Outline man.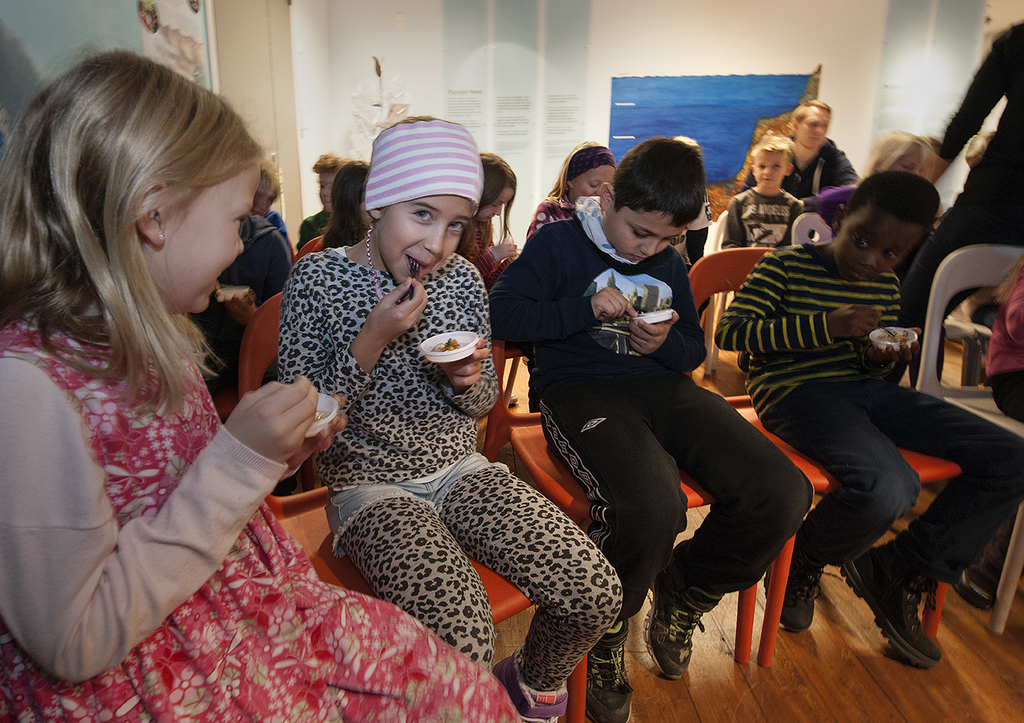
Outline: [888,19,1023,379].
